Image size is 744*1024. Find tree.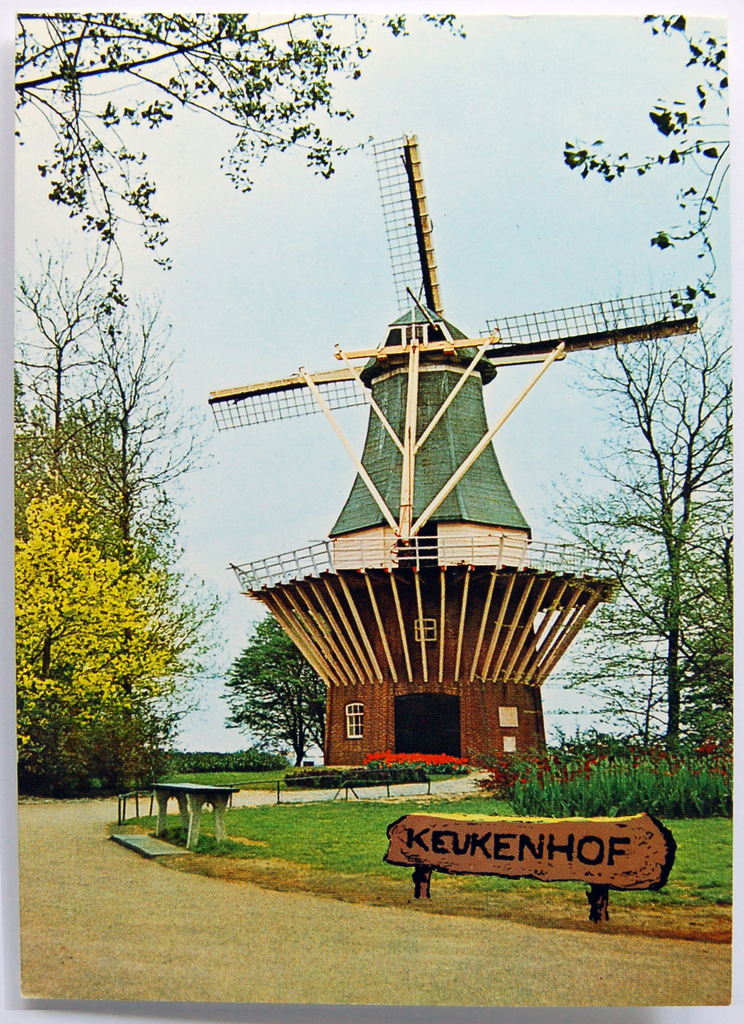
(12,479,182,778).
